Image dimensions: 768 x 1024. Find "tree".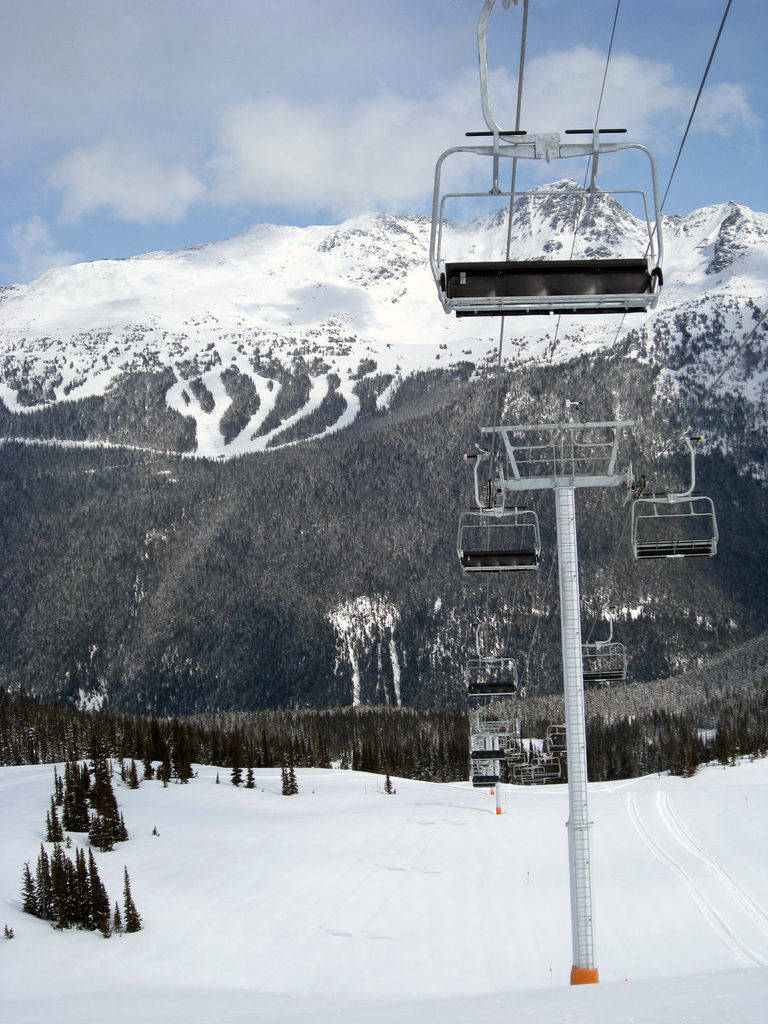
locate(140, 751, 157, 778).
